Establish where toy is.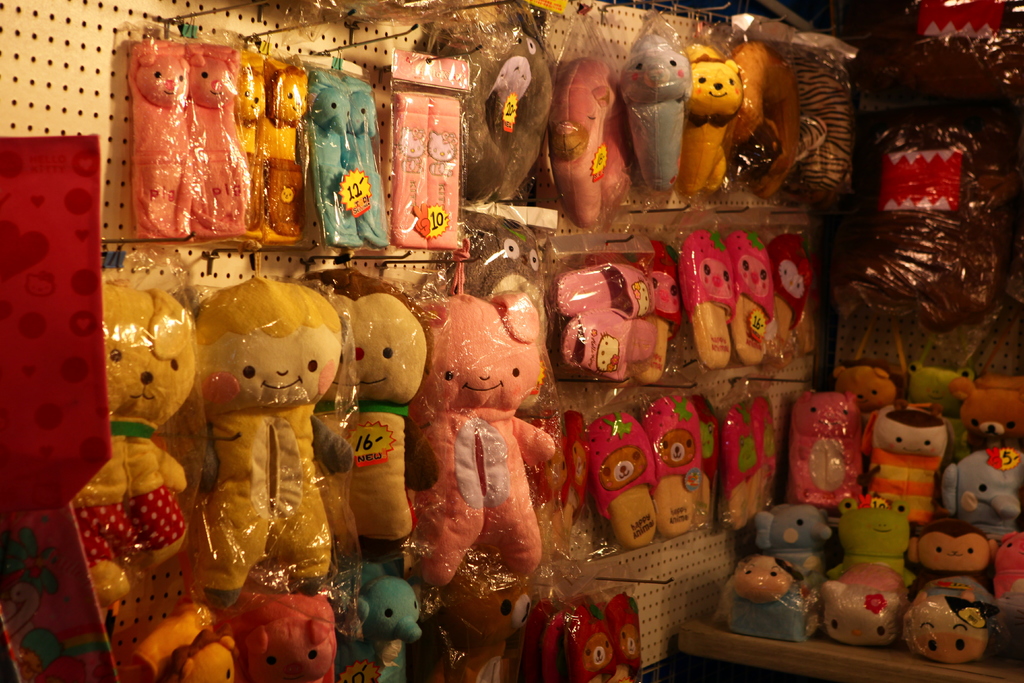
Established at [x1=755, y1=227, x2=810, y2=358].
